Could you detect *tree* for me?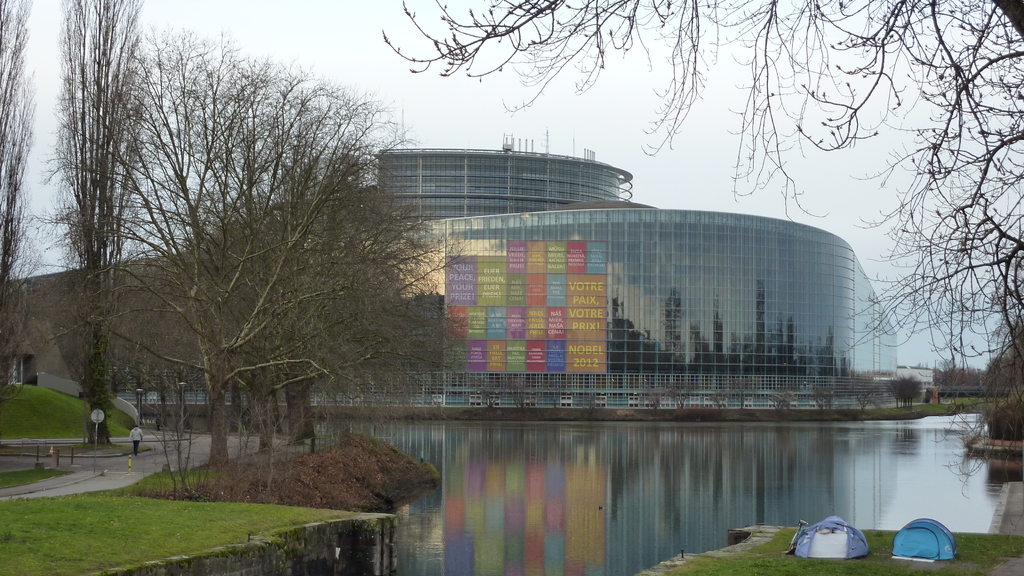
Detection result: <box>469,374,508,406</box>.
